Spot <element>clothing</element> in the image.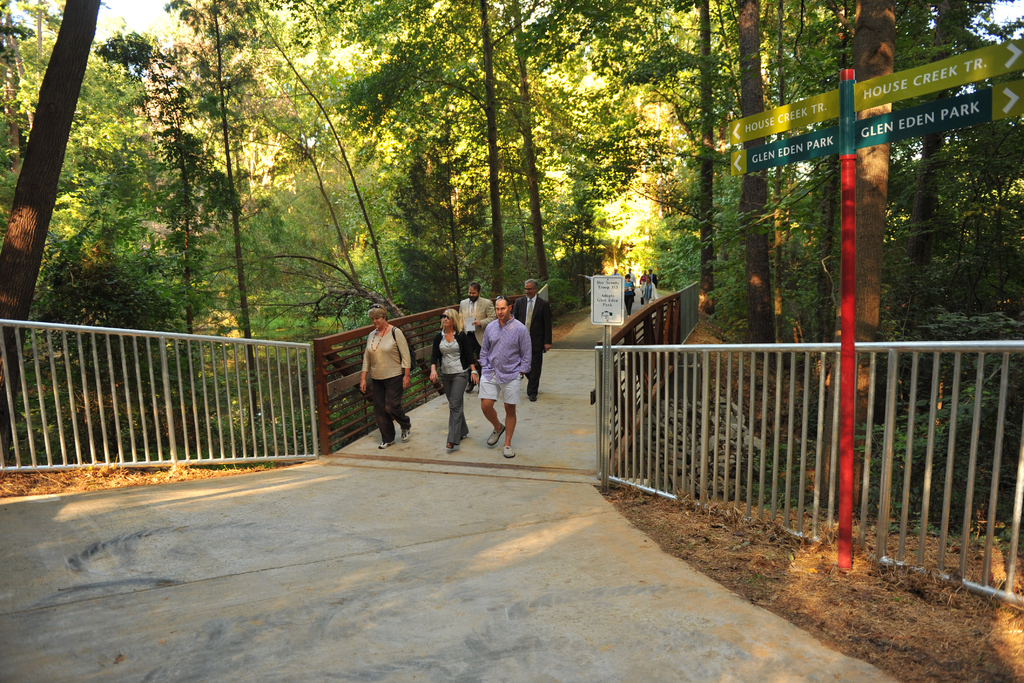
<element>clothing</element> found at crop(623, 279, 636, 313).
